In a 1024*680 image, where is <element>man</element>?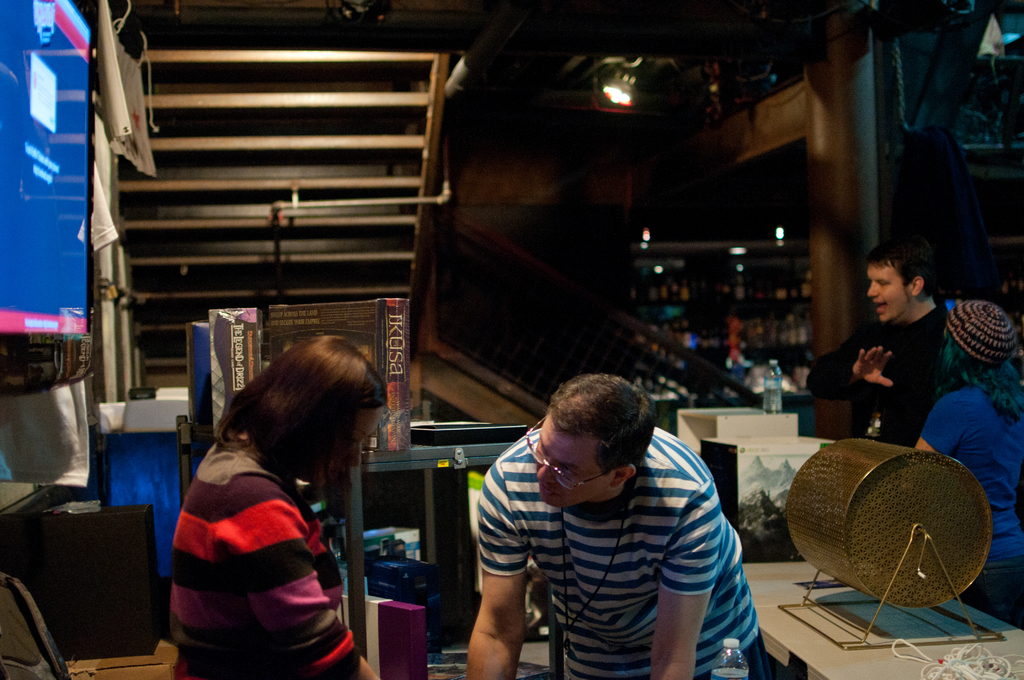
region(465, 371, 781, 677).
